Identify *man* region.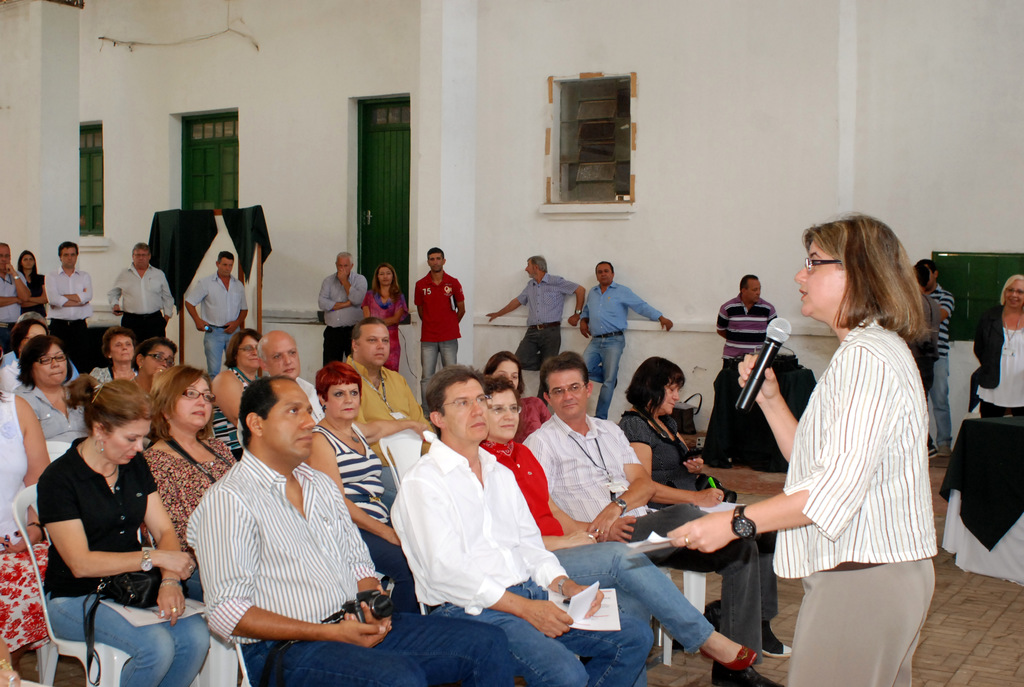
Region: <region>0, 242, 31, 352</region>.
